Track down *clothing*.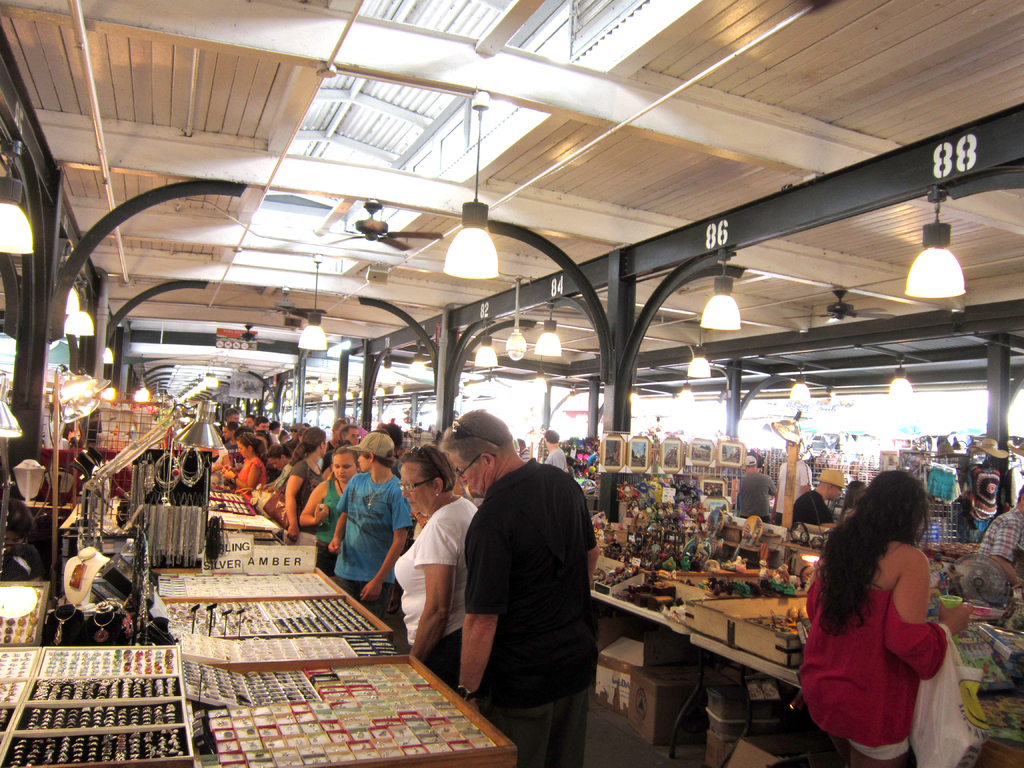
Tracked to 392 487 481 689.
